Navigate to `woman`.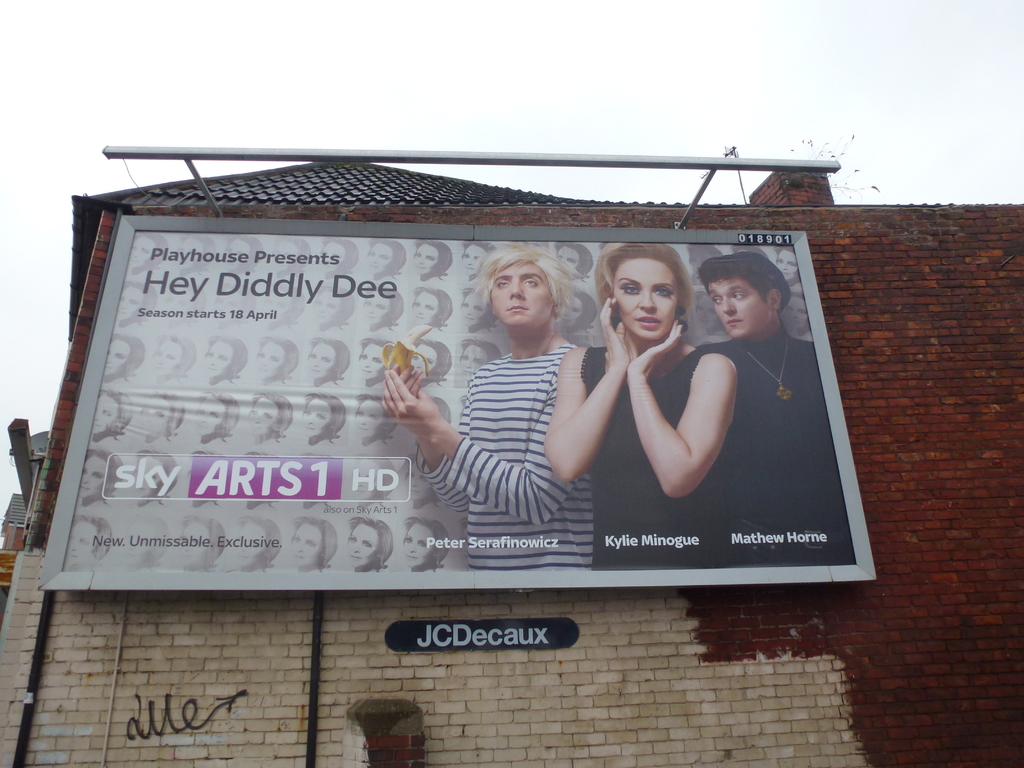
Navigation target: x1=242 y1=446 x2=280 y2=513.
